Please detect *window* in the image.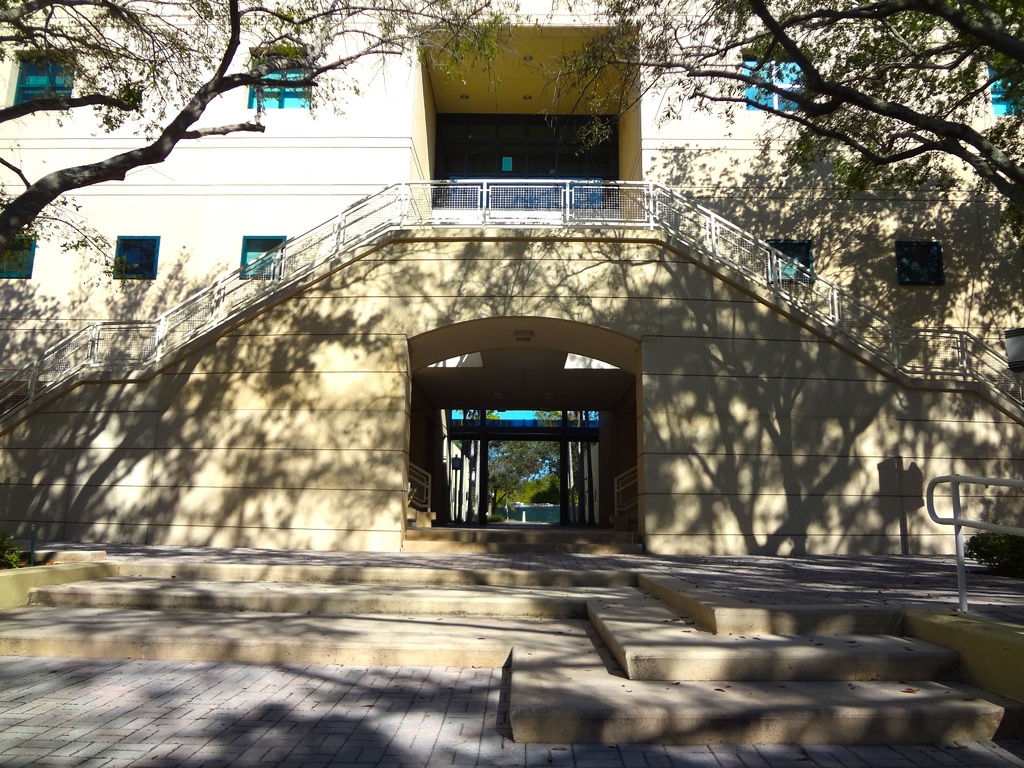
left=117, top=239, right=154, bottom=278.
